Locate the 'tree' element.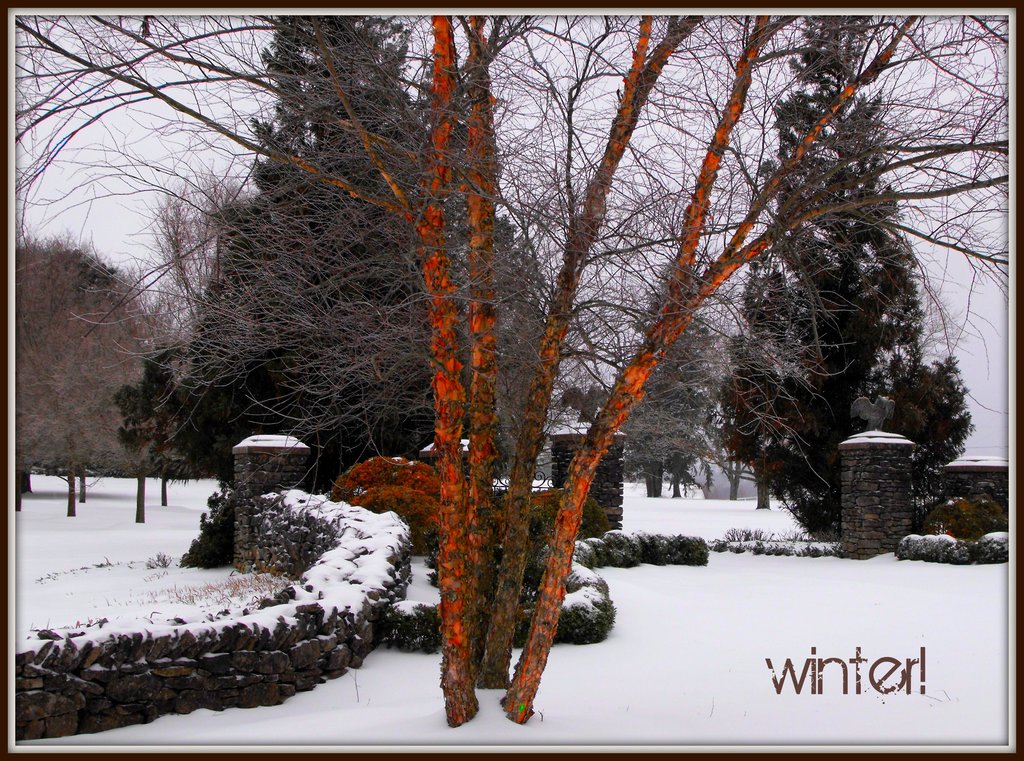
Element bbox: box=[17, 0, 1005, 726].
